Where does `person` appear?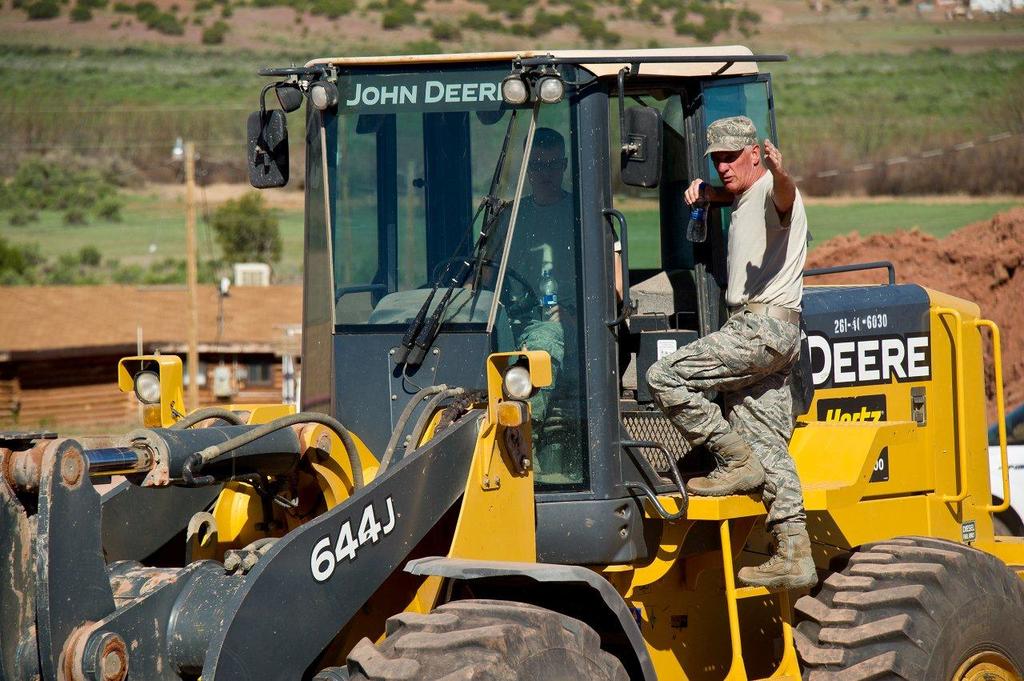
Appears at 668:86:829:602.
